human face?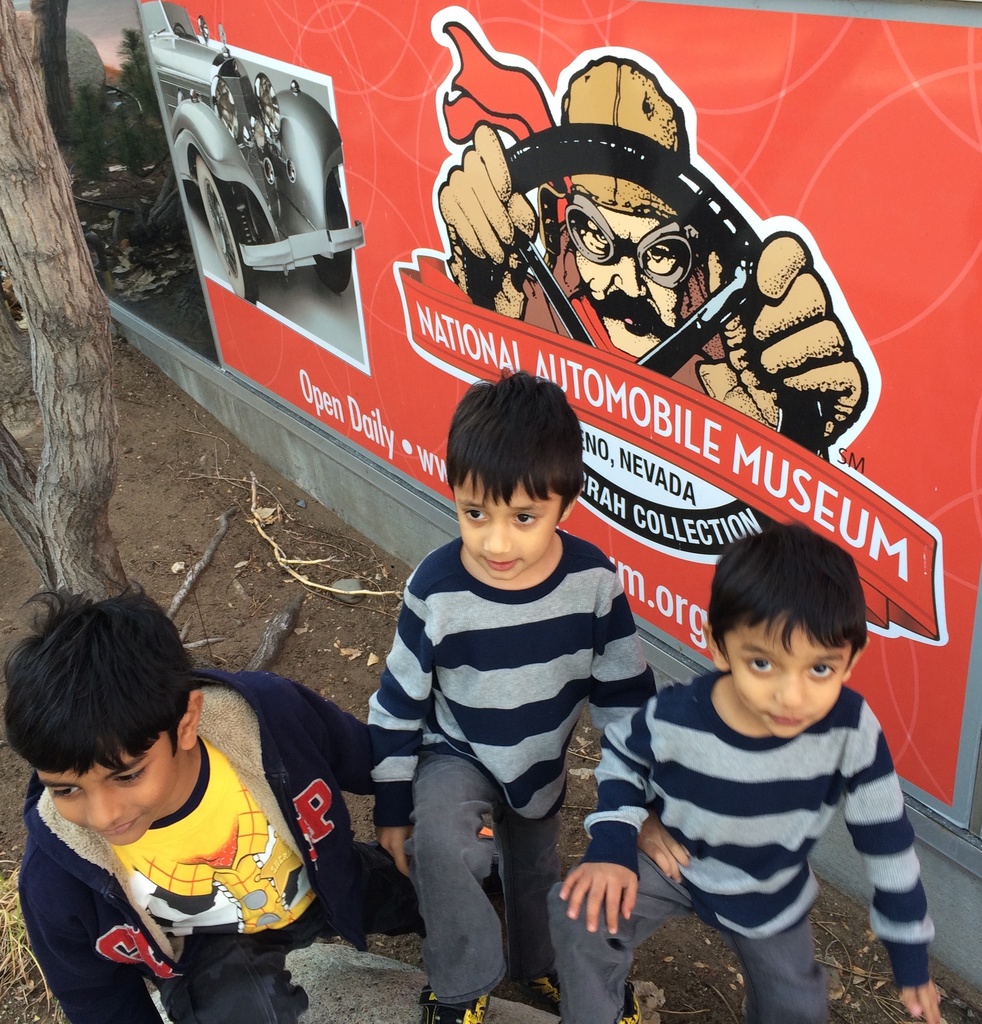
bbox=(577, 209, 681, 360)
